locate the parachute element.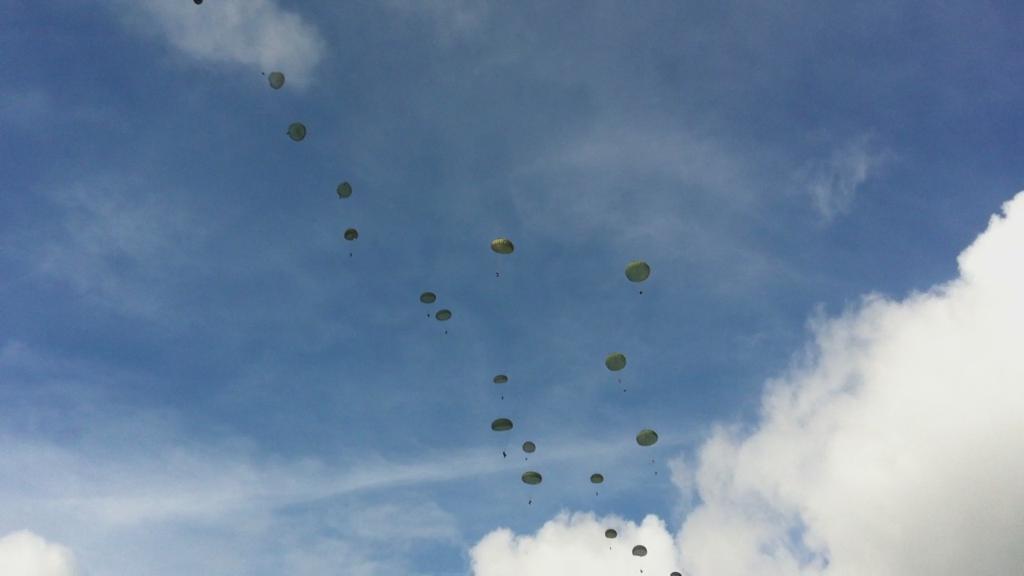
Element bbox: 635,428,659,474.
